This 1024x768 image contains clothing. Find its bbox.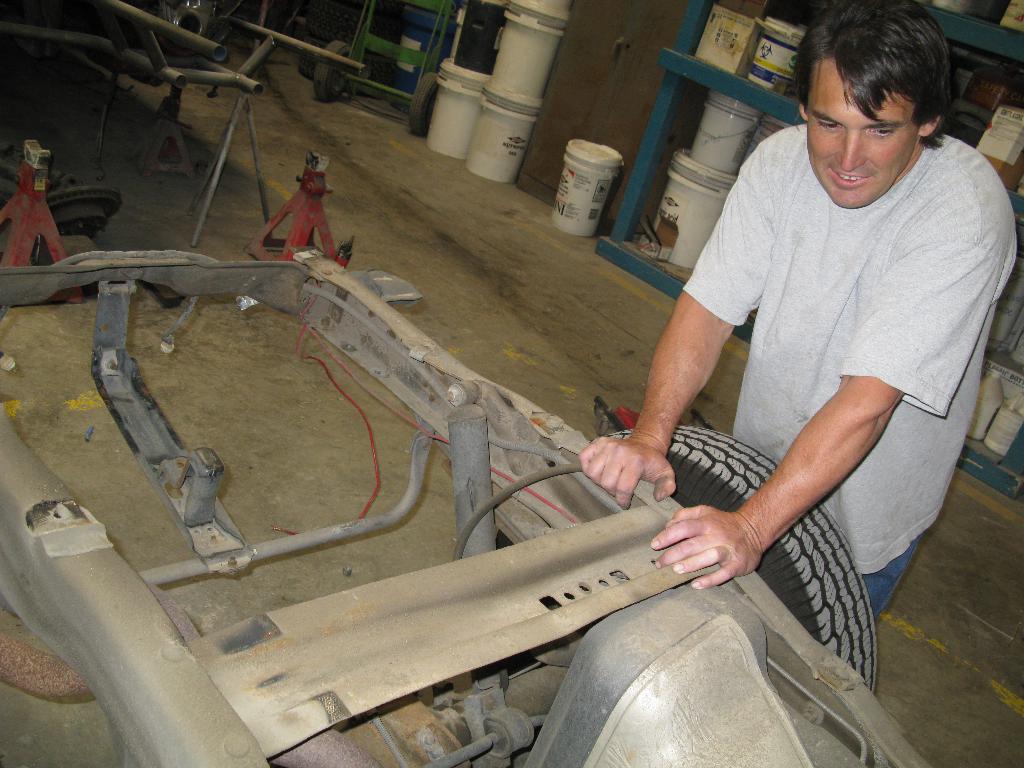
locate(643, 75, 998, 612).
